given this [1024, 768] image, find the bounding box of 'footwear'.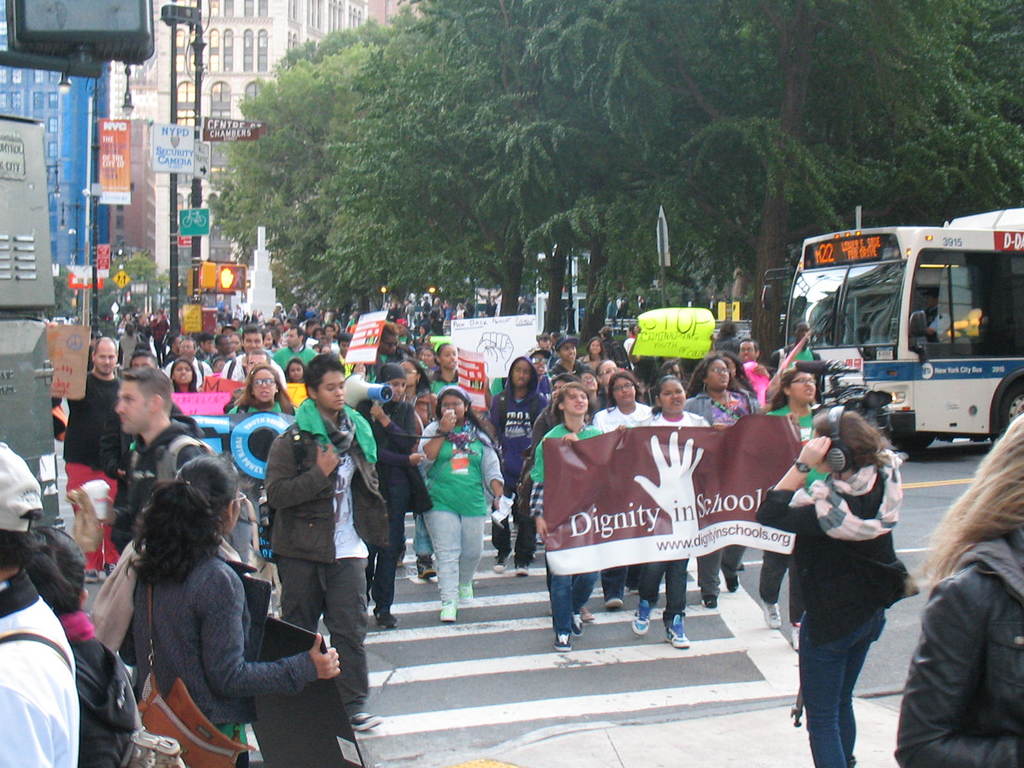
crop(376, 609, 396, 630).
